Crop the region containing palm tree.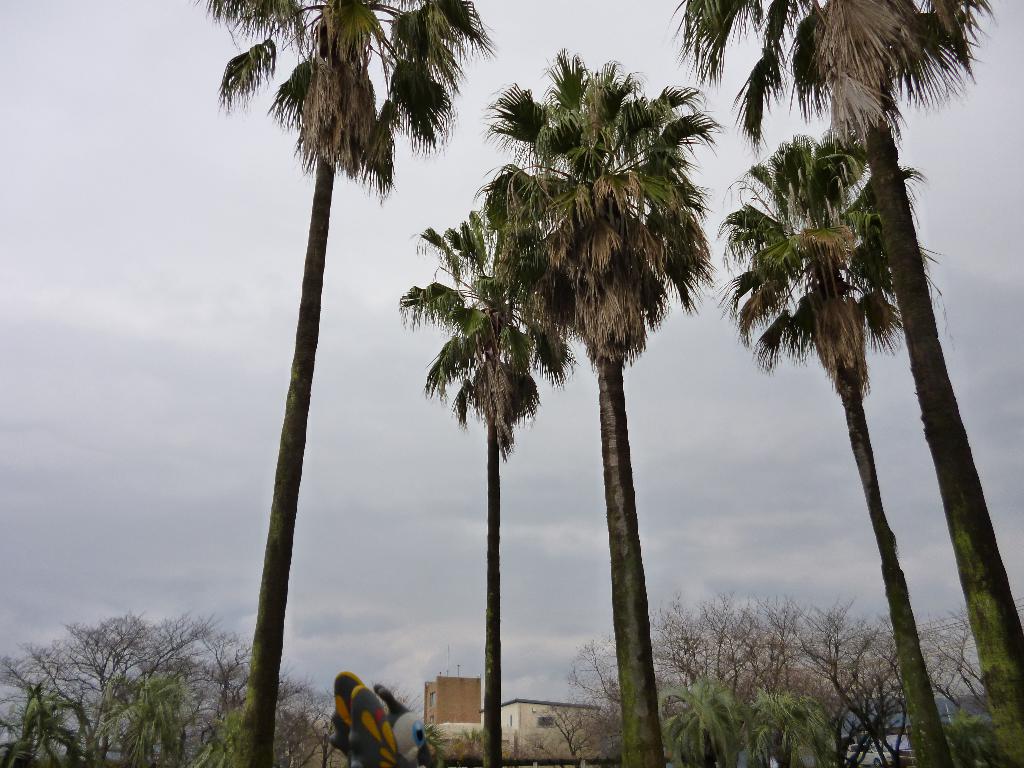
Crop region: 662:0:1021:767.
